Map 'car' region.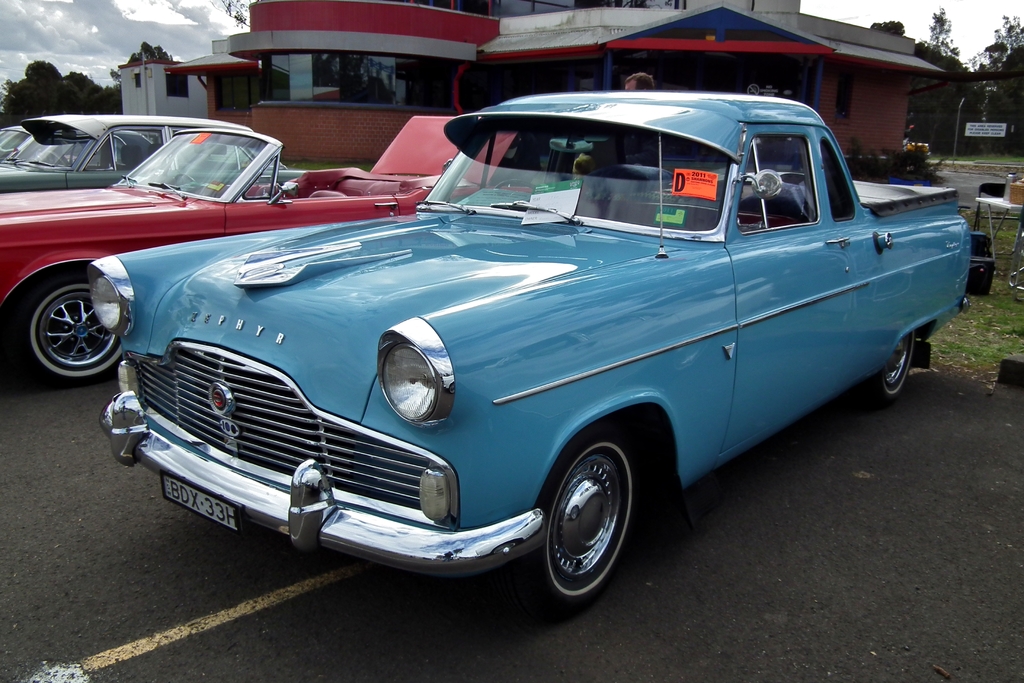
Mapped to <box>0,115,525,395</box>.
